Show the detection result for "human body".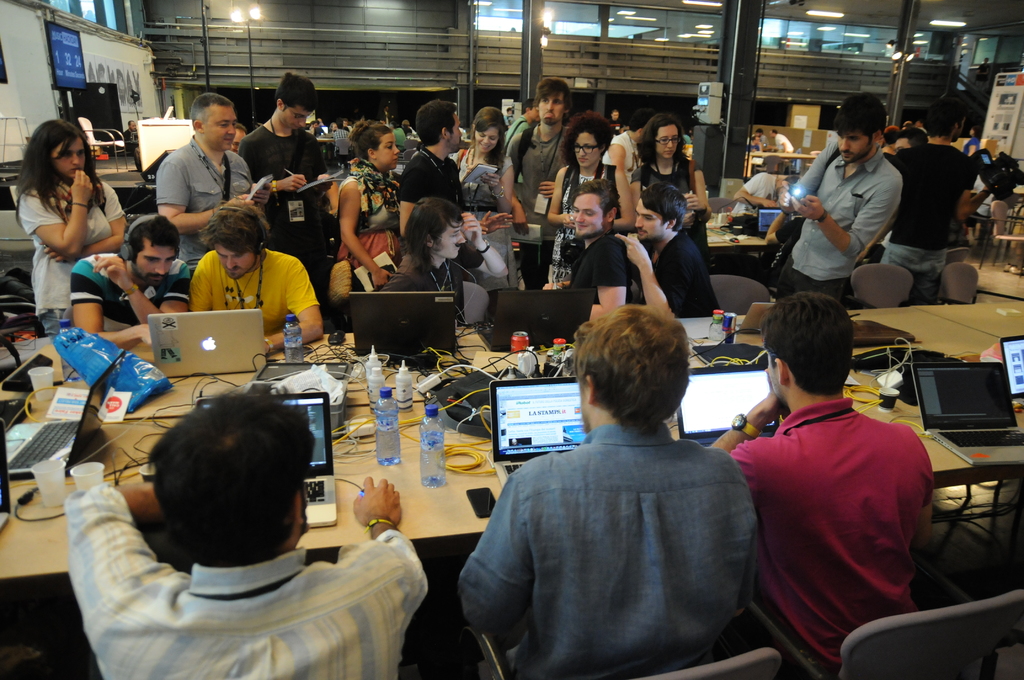
(x1=894, y1=99, x2=974, y2=301).
